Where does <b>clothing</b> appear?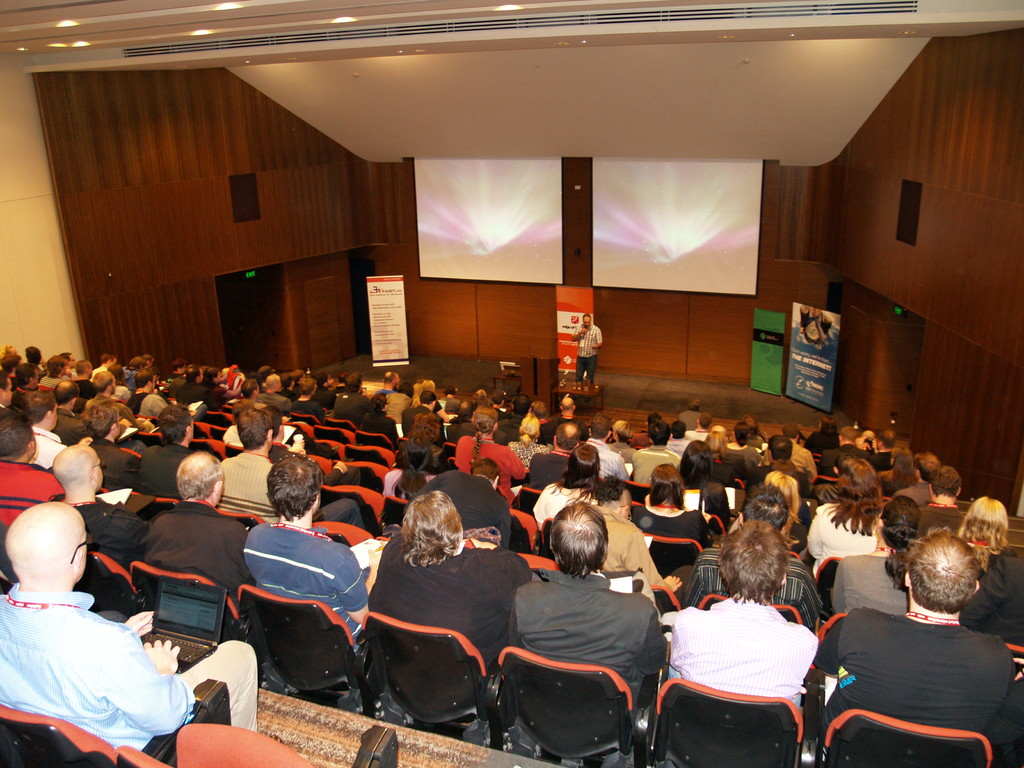
Appears at box=[584, 352, 598, 376].
